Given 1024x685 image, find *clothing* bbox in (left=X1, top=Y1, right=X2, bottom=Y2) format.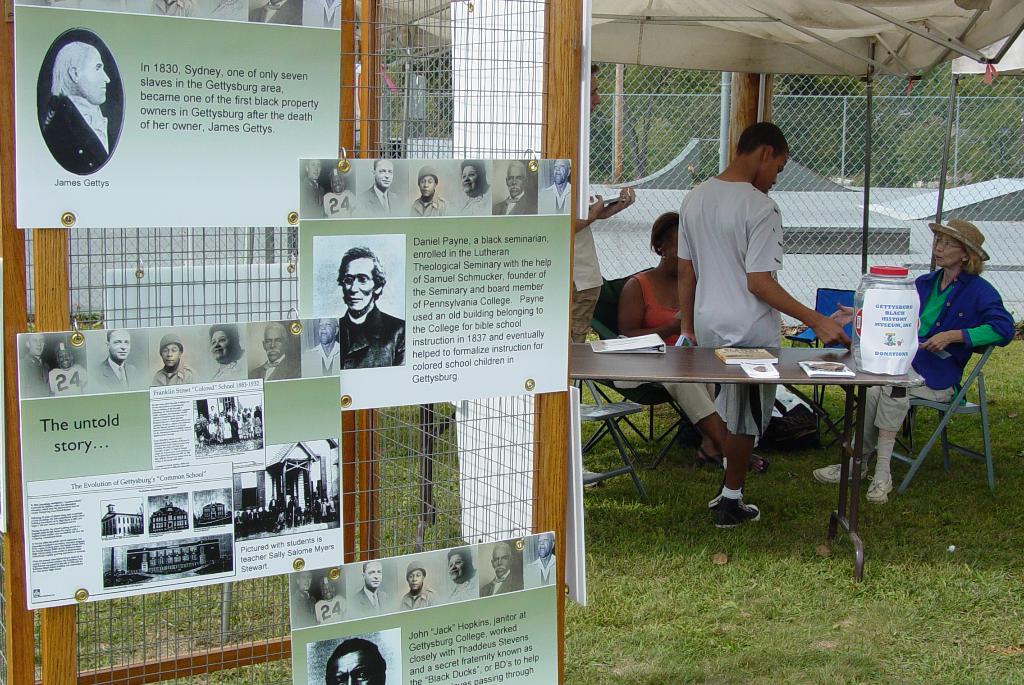
(left=152, top=358, right=199, bottom=384).
